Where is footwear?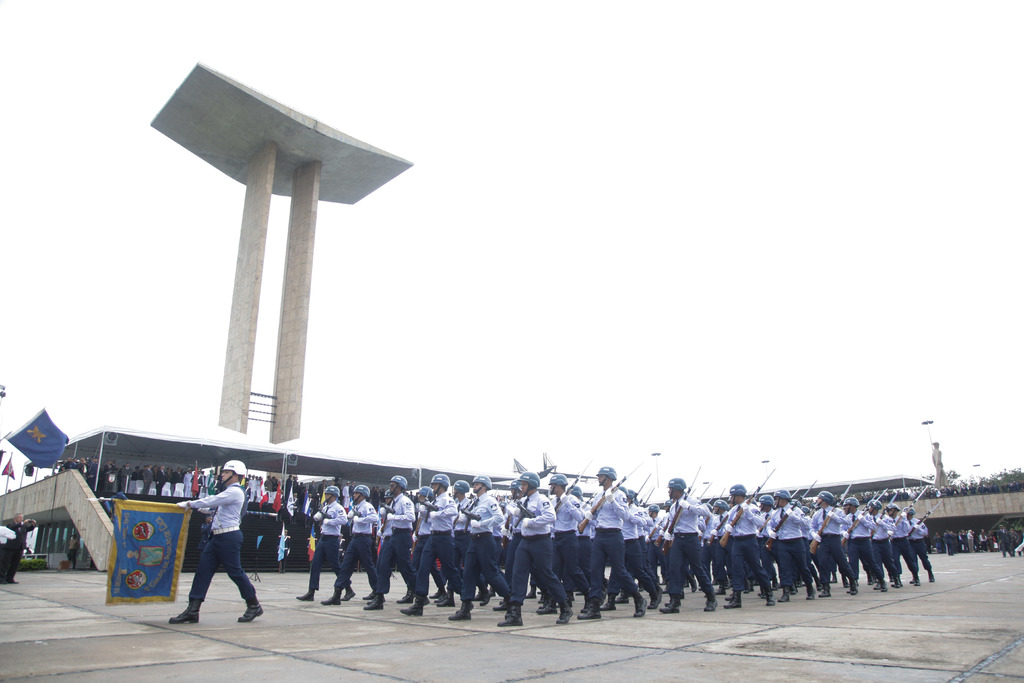
x1=163 y1=604 x2=202 y2=630.
